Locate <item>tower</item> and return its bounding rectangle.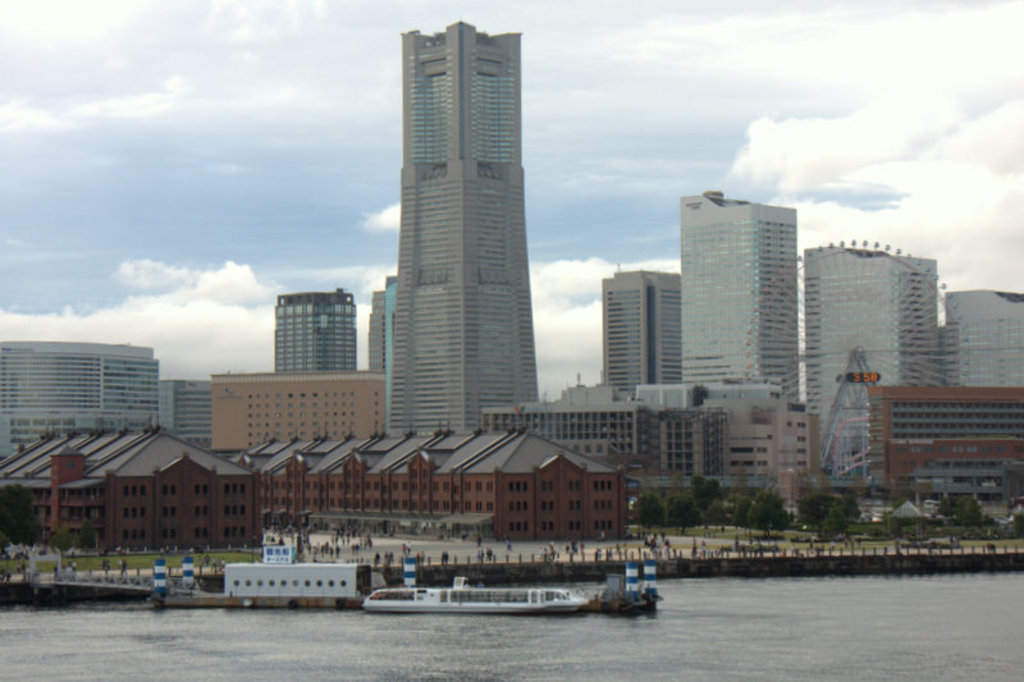
(280,294,362,374).
